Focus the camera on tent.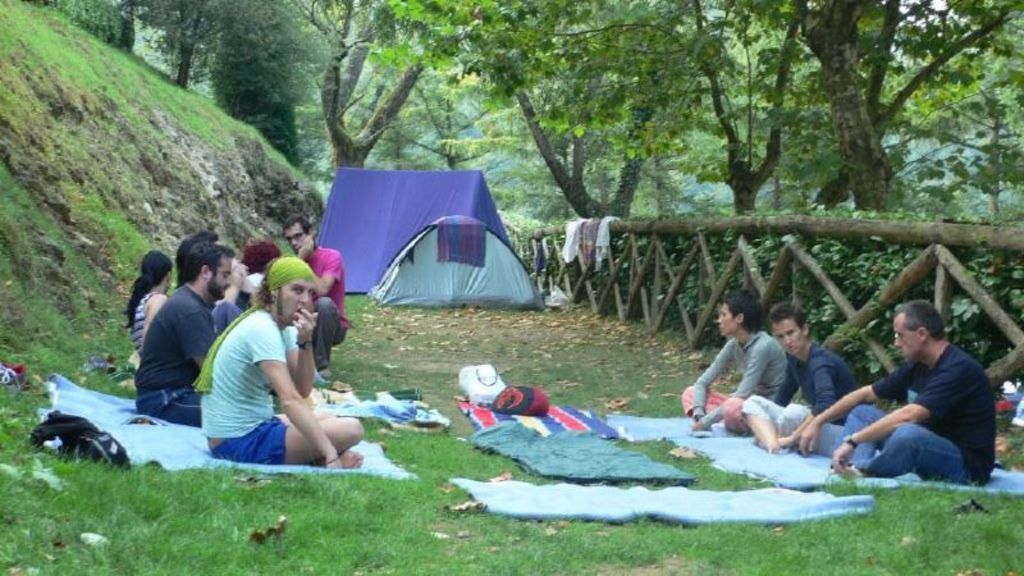
Focus region: x1=303, y1=163, x2=556, y2=314.
